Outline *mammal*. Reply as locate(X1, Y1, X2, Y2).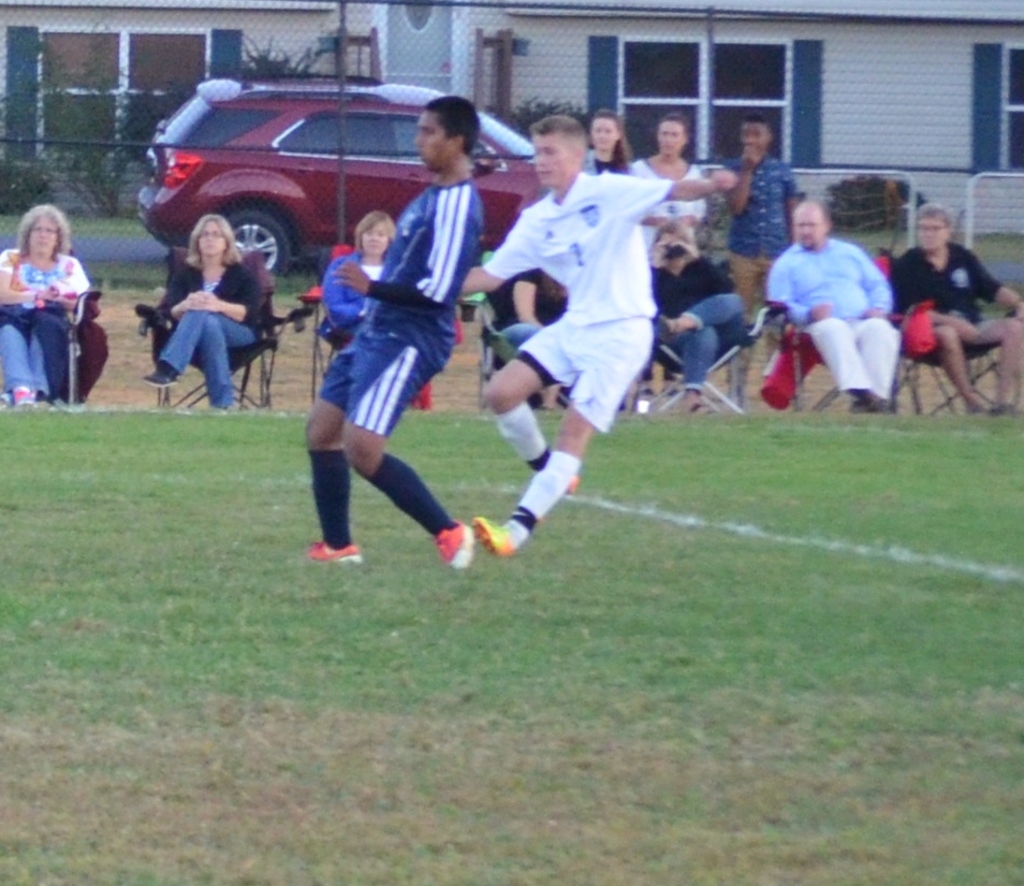
locate(591, 118, 631, 179).
